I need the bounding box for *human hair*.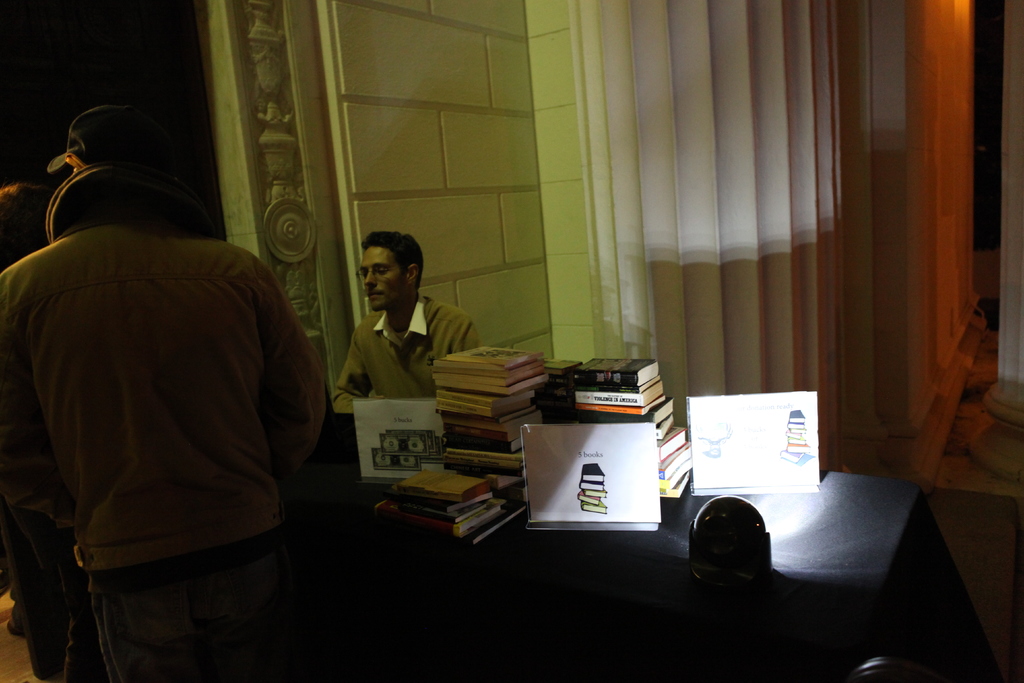
Here it is: [356,227,426,295].
